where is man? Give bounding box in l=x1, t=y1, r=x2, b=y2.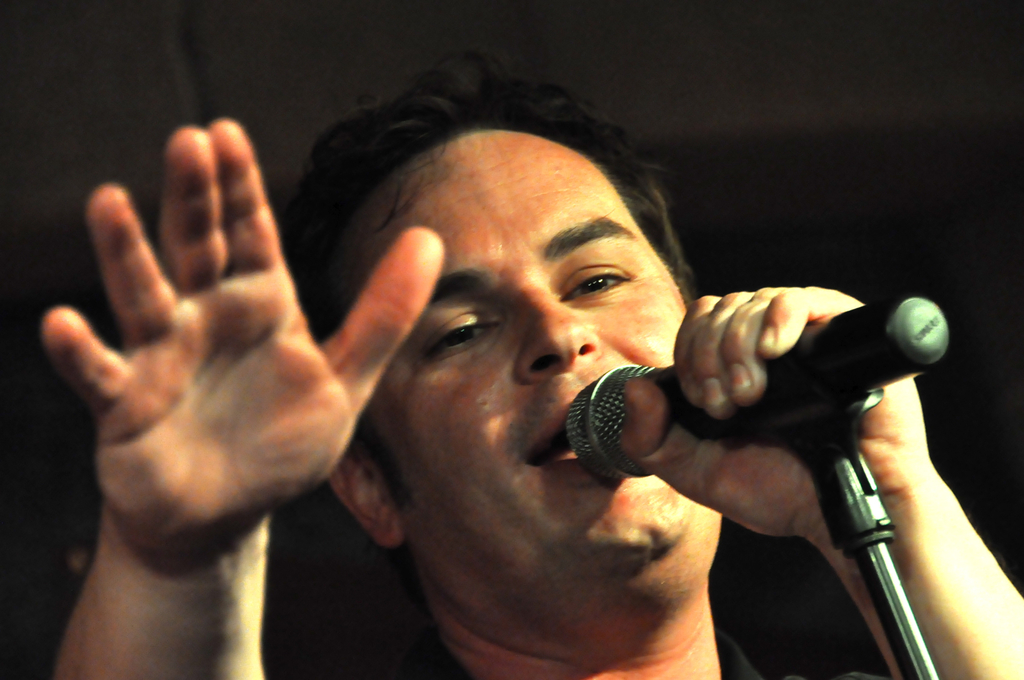
l=40, t=44, r=1023, b=679.
